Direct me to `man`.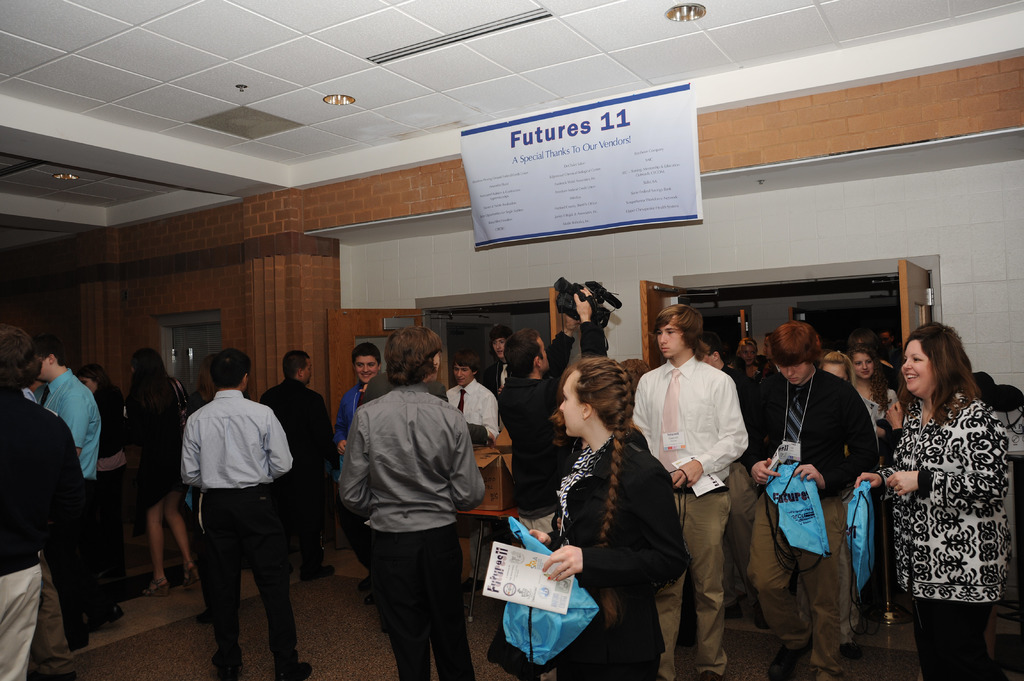
Direction: select_region(333, 345, 383, 551).
